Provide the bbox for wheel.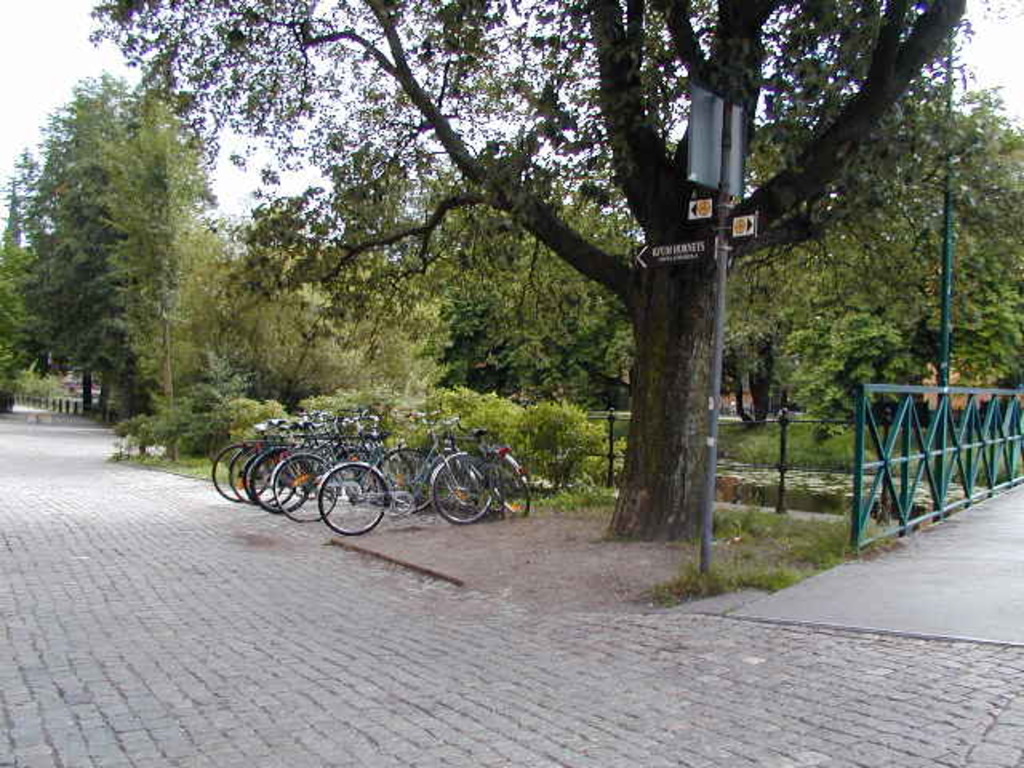
select_region(232, 448, 274, 501).
